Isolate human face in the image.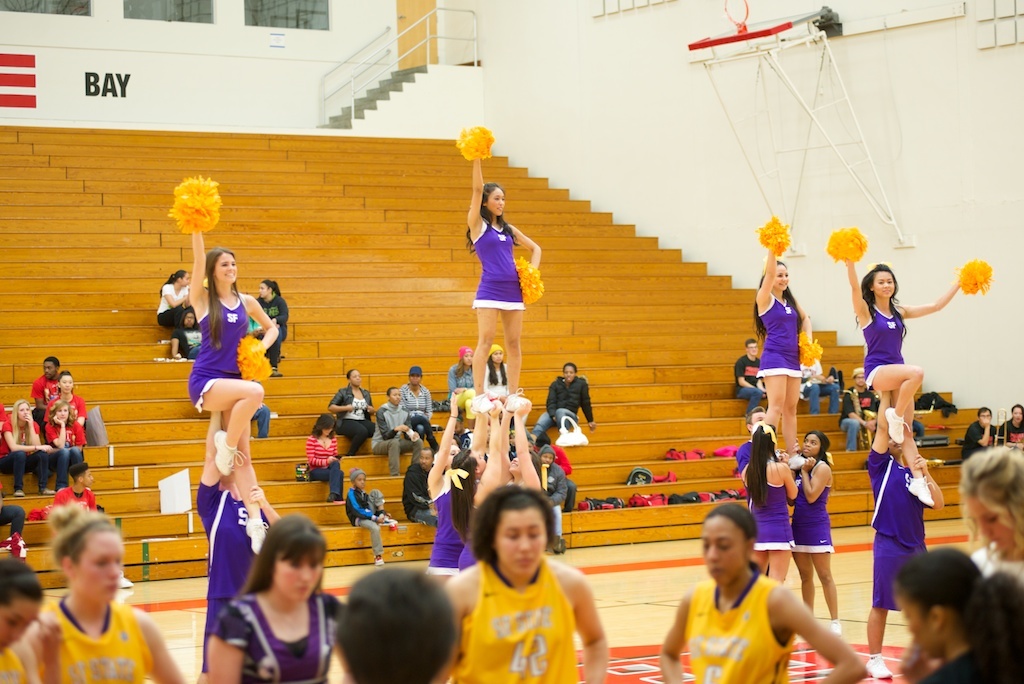
Isolated region: 17:403:34:421.
